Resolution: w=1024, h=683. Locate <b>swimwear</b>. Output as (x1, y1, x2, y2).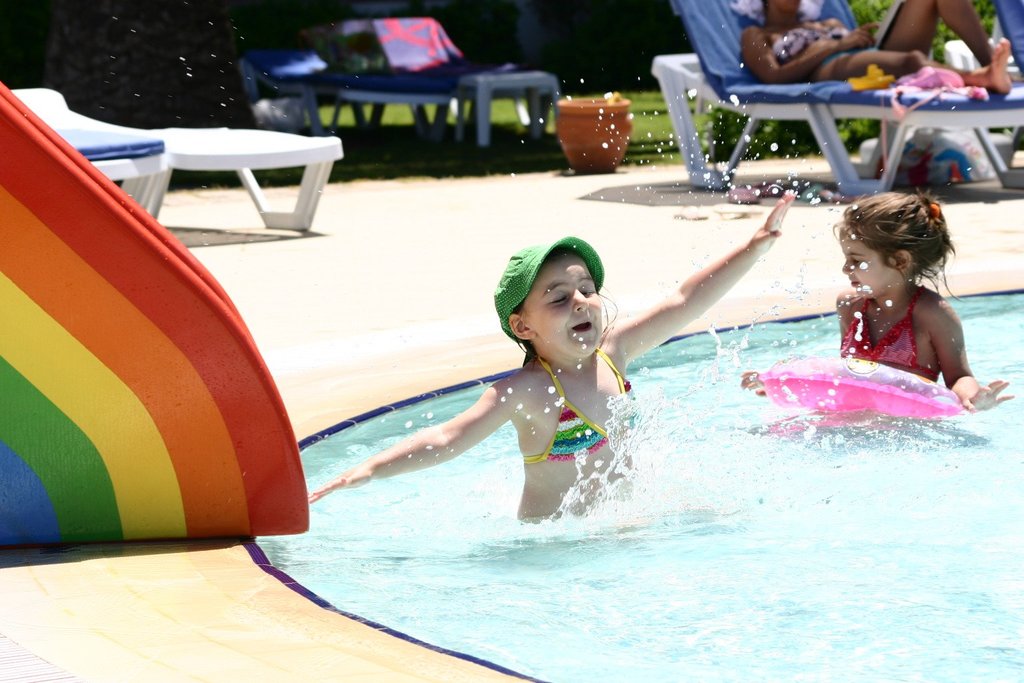
(817, 23, 891, 79).
